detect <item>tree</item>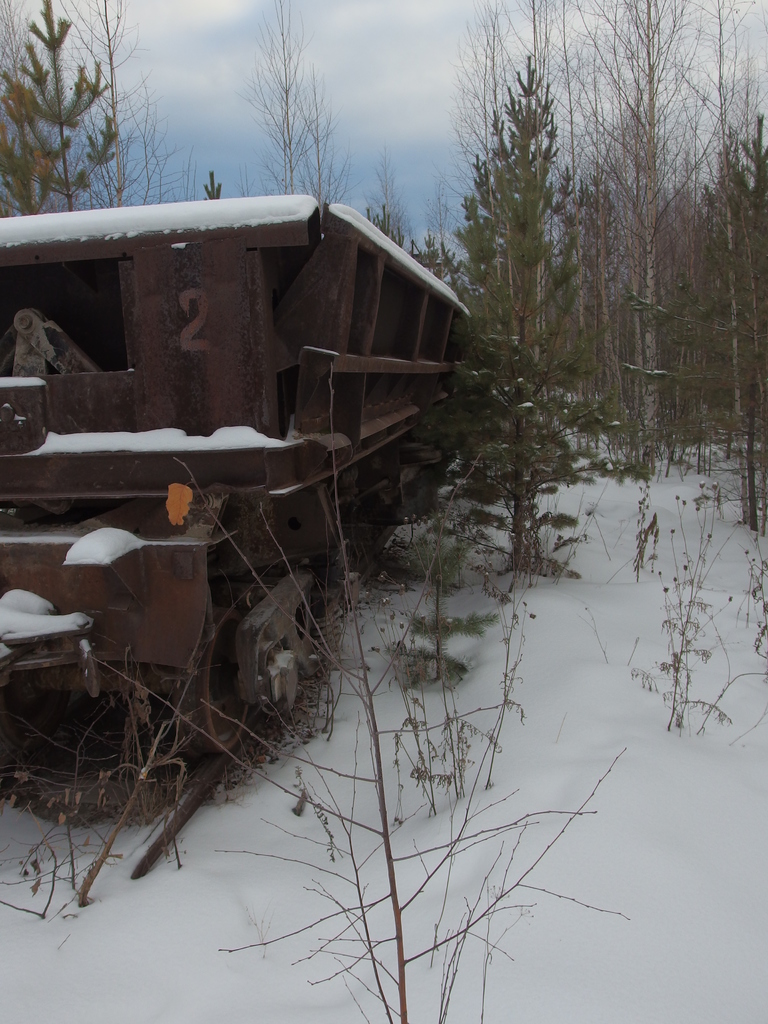
Rect(222, 0, 360, 204)
